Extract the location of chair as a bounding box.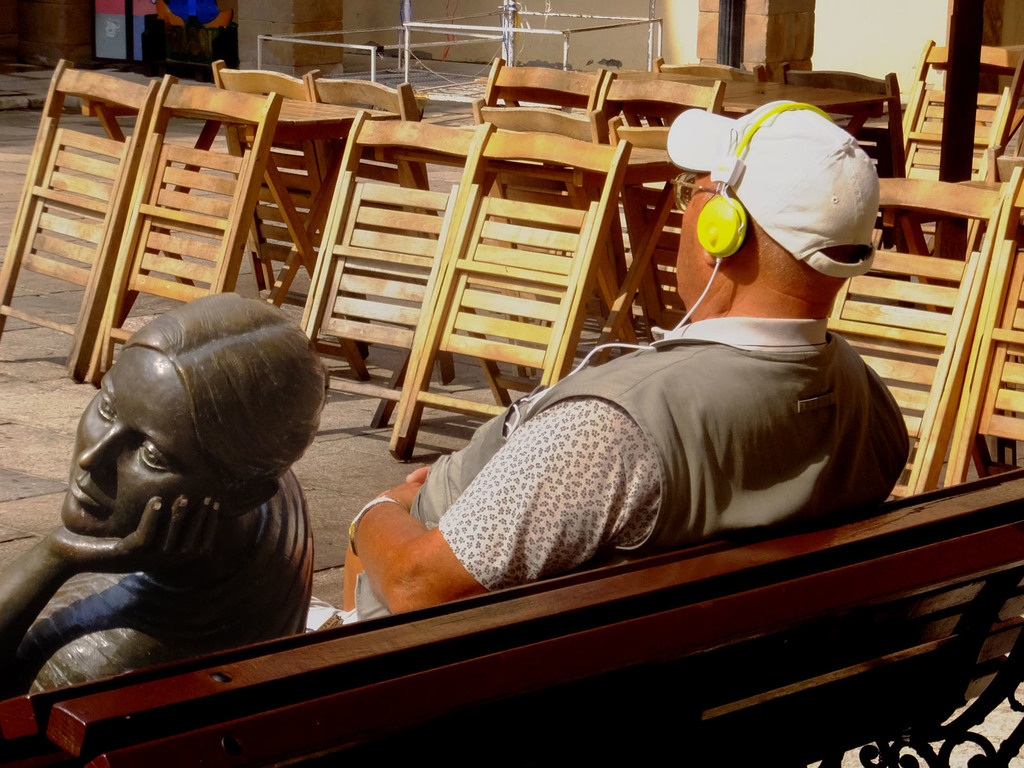
bbox=(652, 56, 759, 127).
